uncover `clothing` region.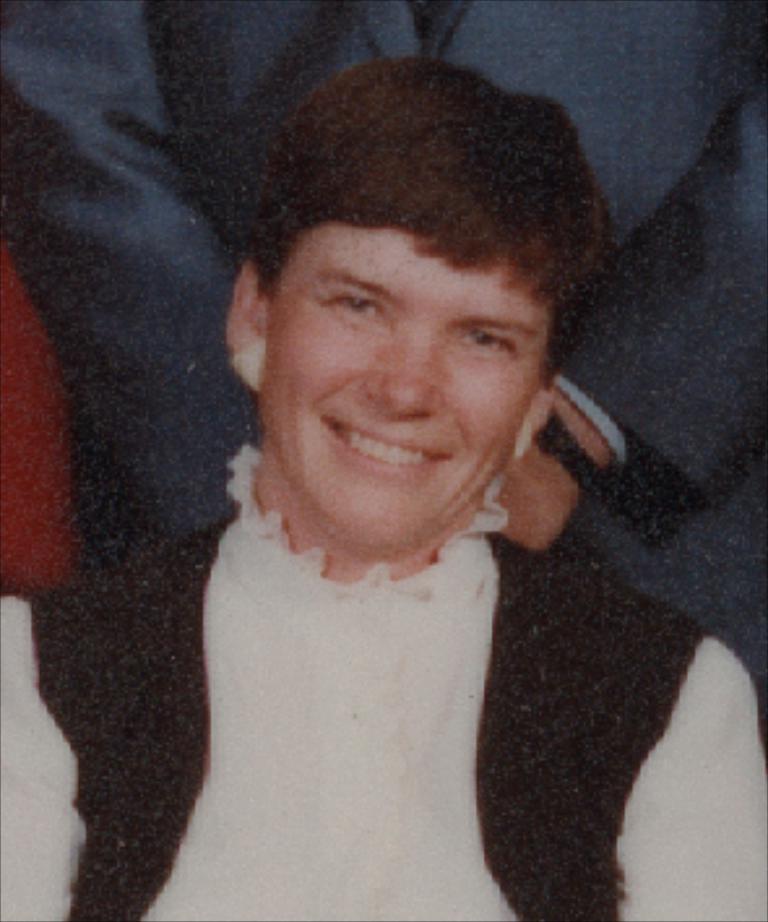
Uncovered: [0, 0, 765, 714].
